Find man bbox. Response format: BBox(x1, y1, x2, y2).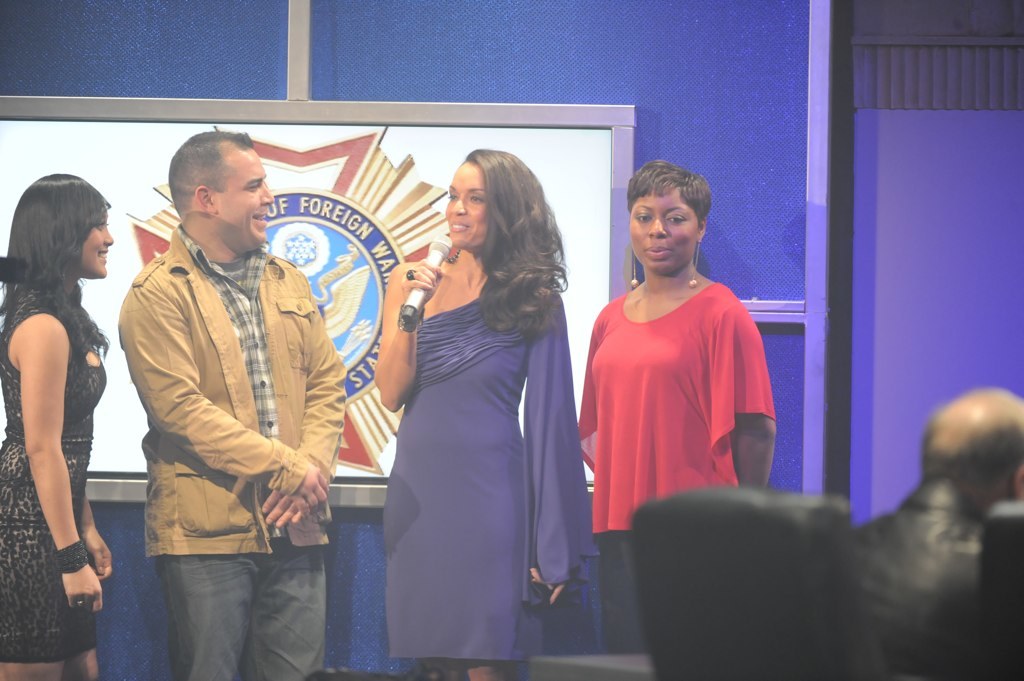
BBox(113, 129, 343, 680).
